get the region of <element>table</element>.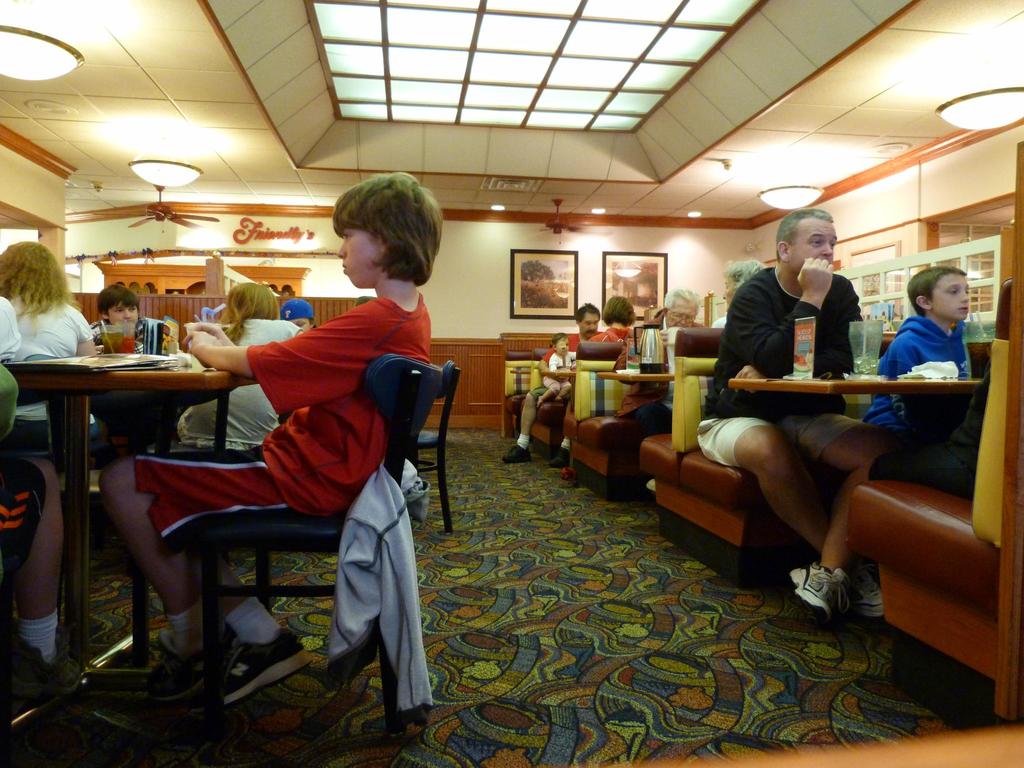
(8, 351, 262, 767).
